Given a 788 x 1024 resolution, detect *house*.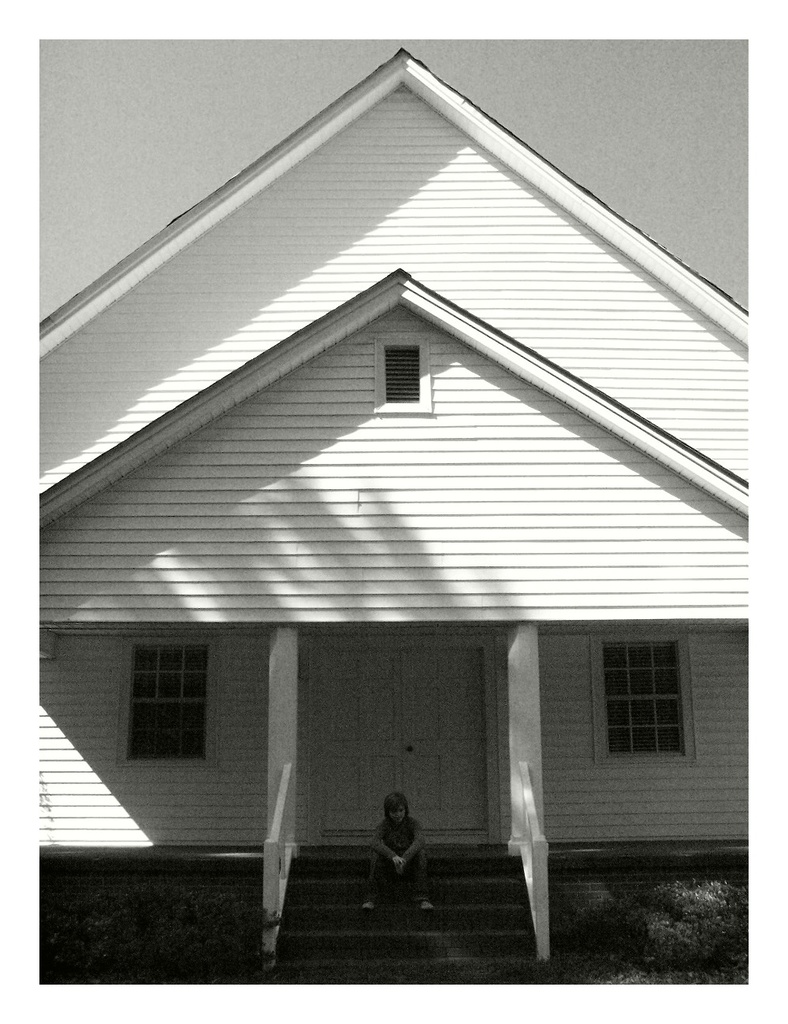
left=38, top=44, right=749, bottom=984.
